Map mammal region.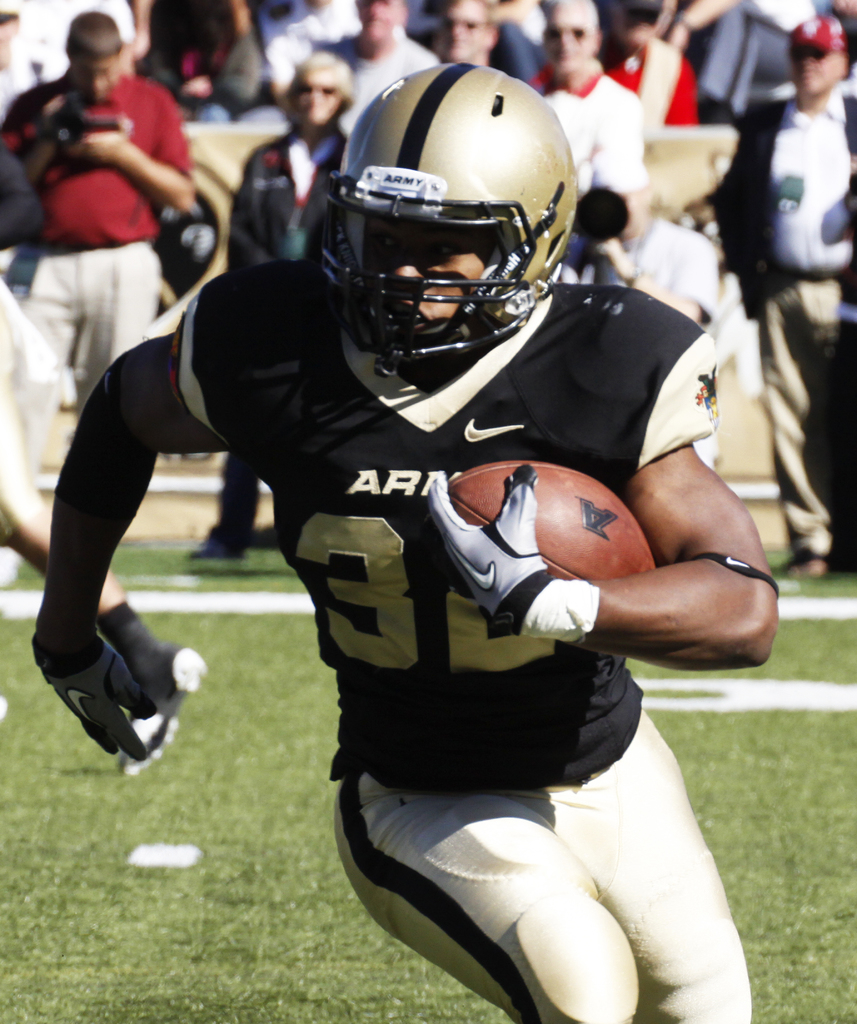
Mapped to BBox(311, 0, 438, 134).
